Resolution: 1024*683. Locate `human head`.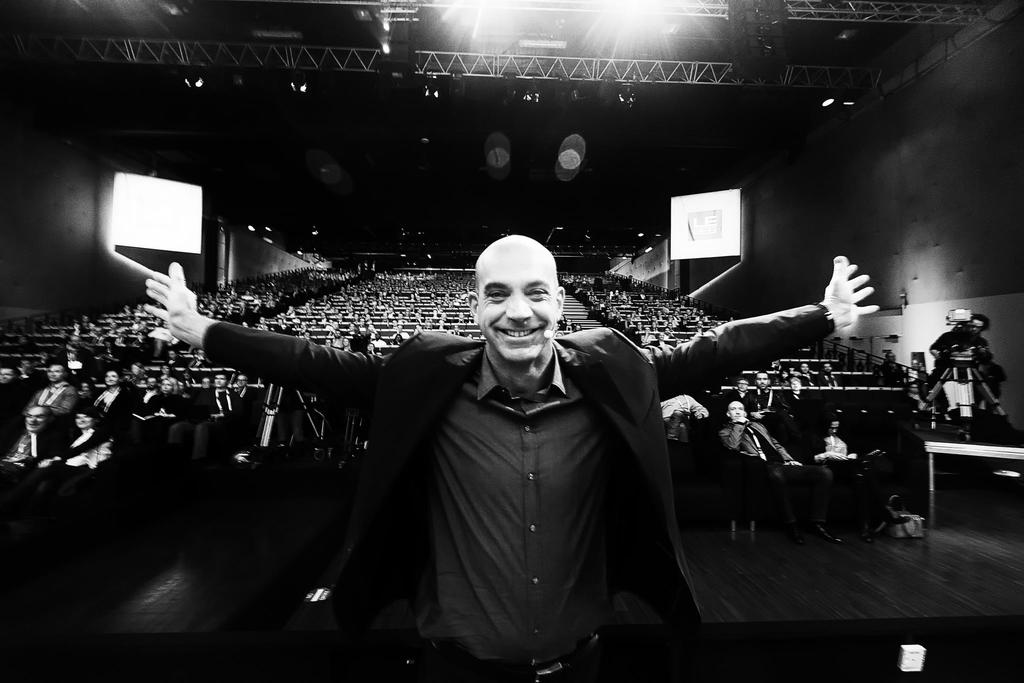
(191, 345, 204, 365).
